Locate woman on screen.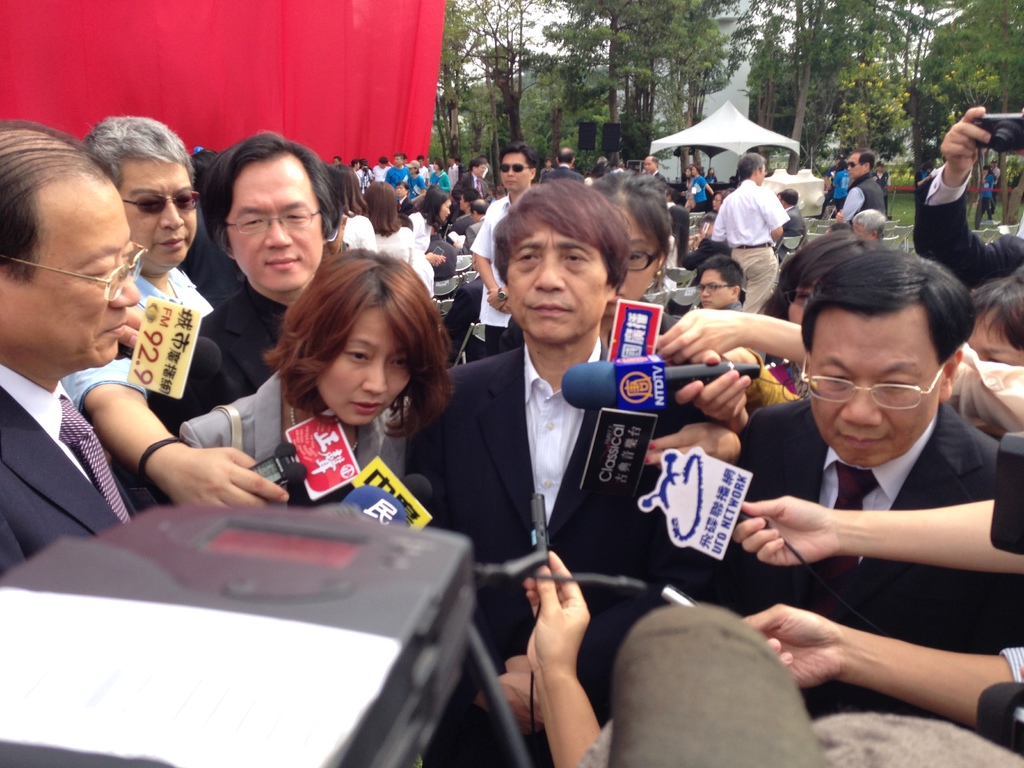
On screen at (430,157,452,196).
